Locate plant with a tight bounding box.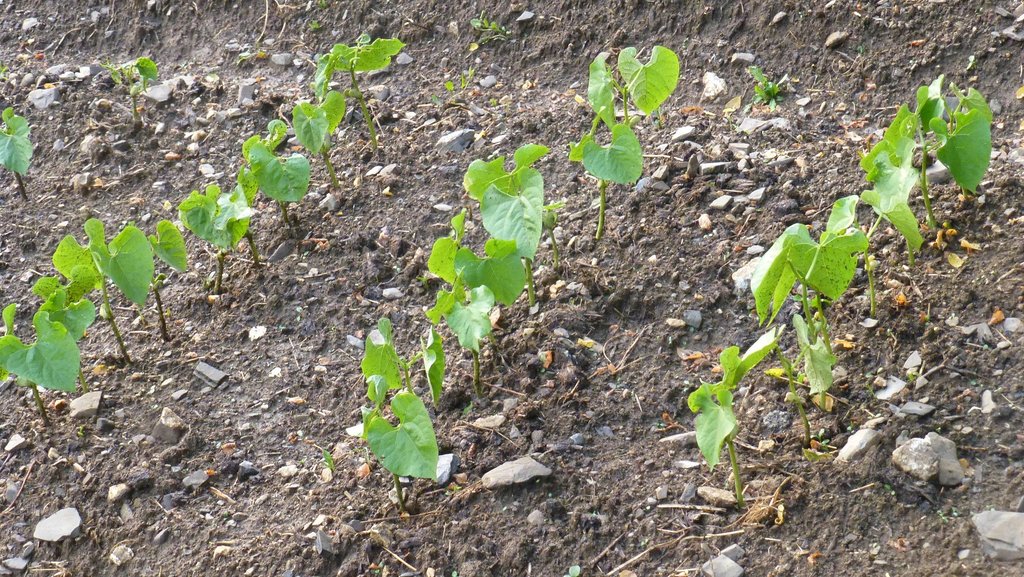
x1=447, y1=76, x2=495, y2=127.
